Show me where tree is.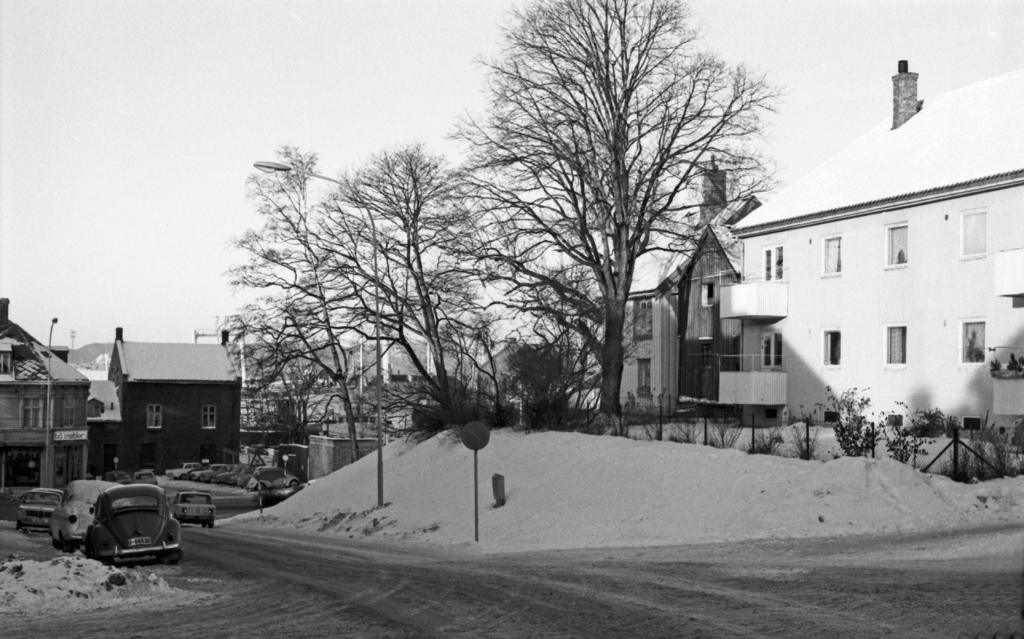
tree is at x1=461, y1=0, x2=776, y2=448.
